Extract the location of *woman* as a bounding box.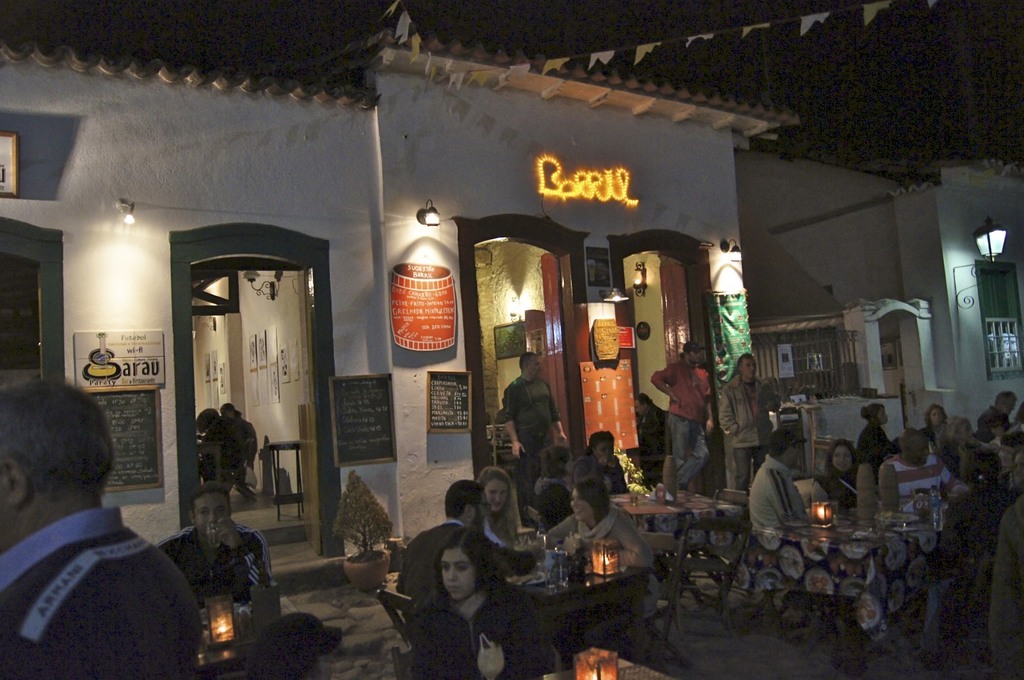
[532,477,663,662].
